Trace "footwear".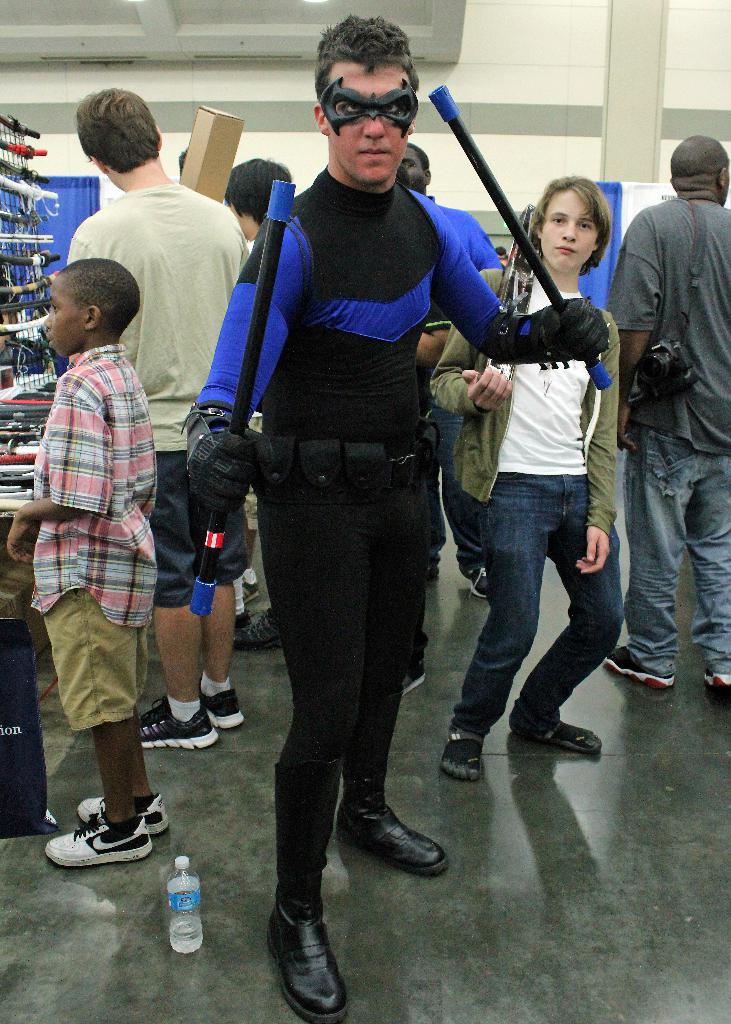
Traced to 506:705:603:756.
